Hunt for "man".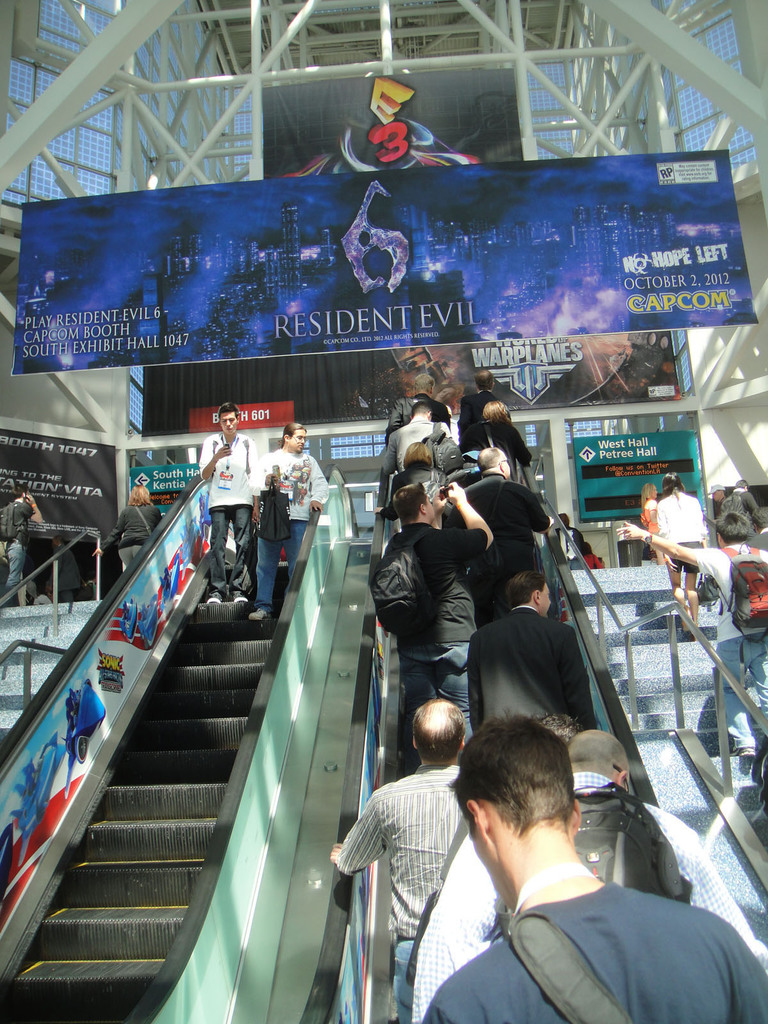
Hunted down at [left=53, top=529, right=86, bottom=607].
